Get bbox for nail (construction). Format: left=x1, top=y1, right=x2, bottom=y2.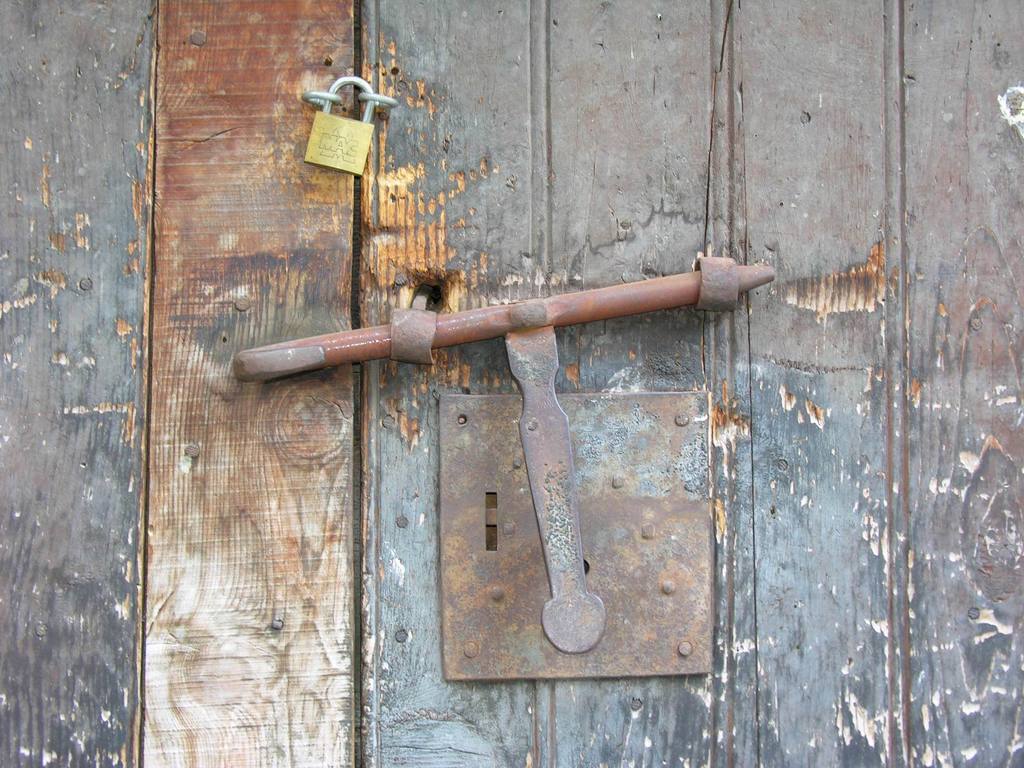
left=397, top=79, right=409, bottom=92.
